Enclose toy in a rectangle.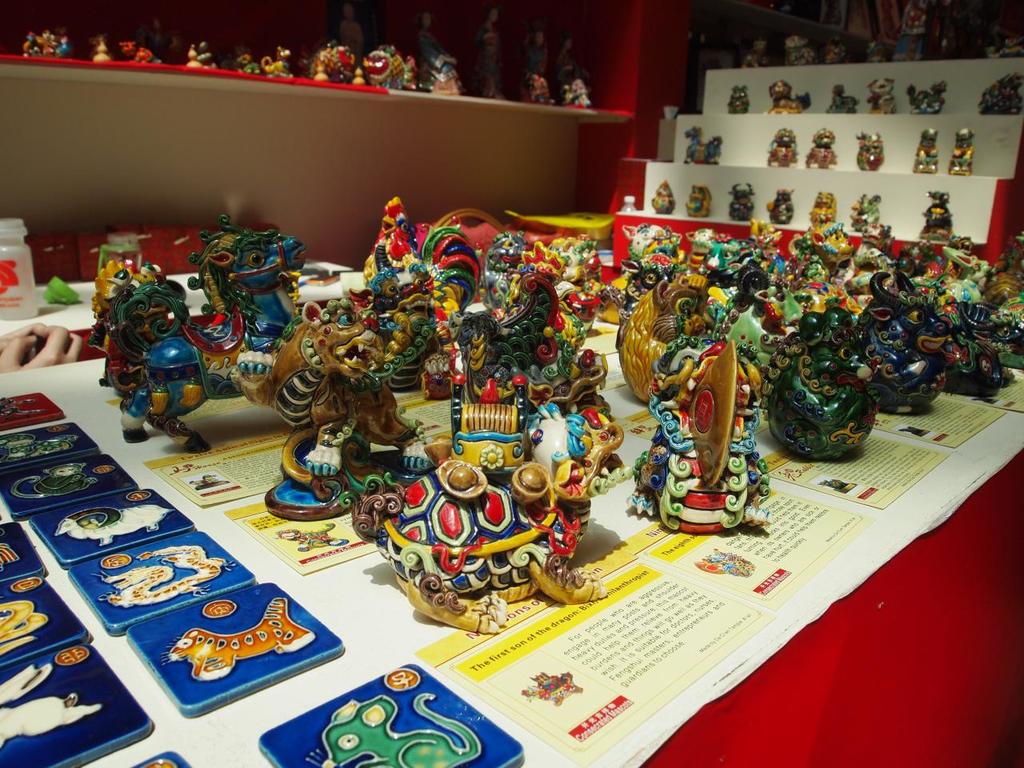
(906,87,949,110).
